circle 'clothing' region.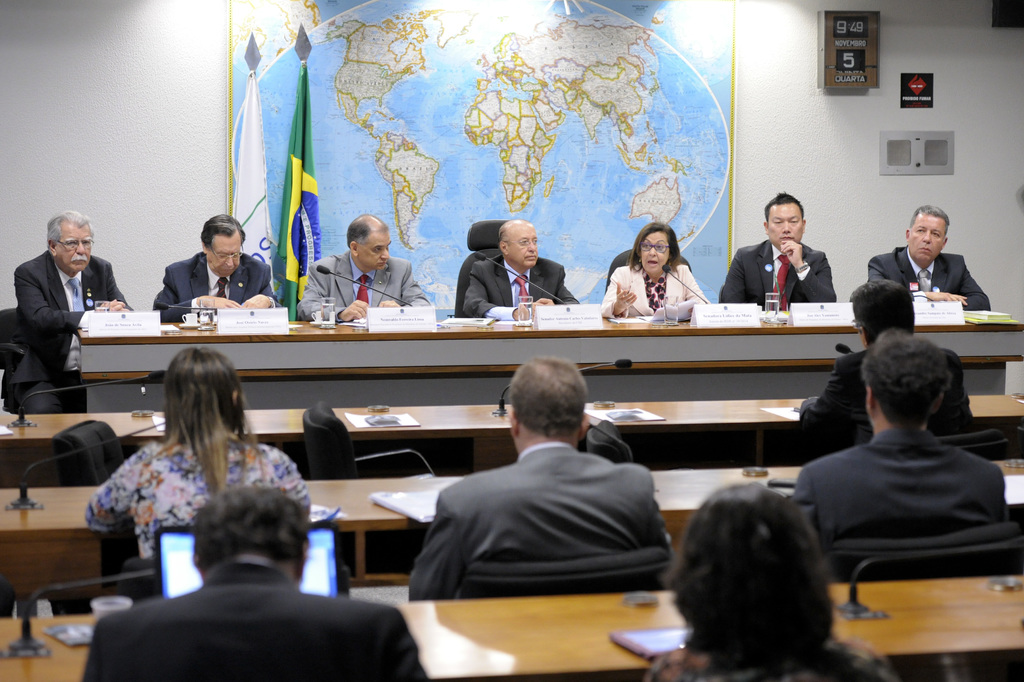
Region: select_region(156, 250, 271, 324).
